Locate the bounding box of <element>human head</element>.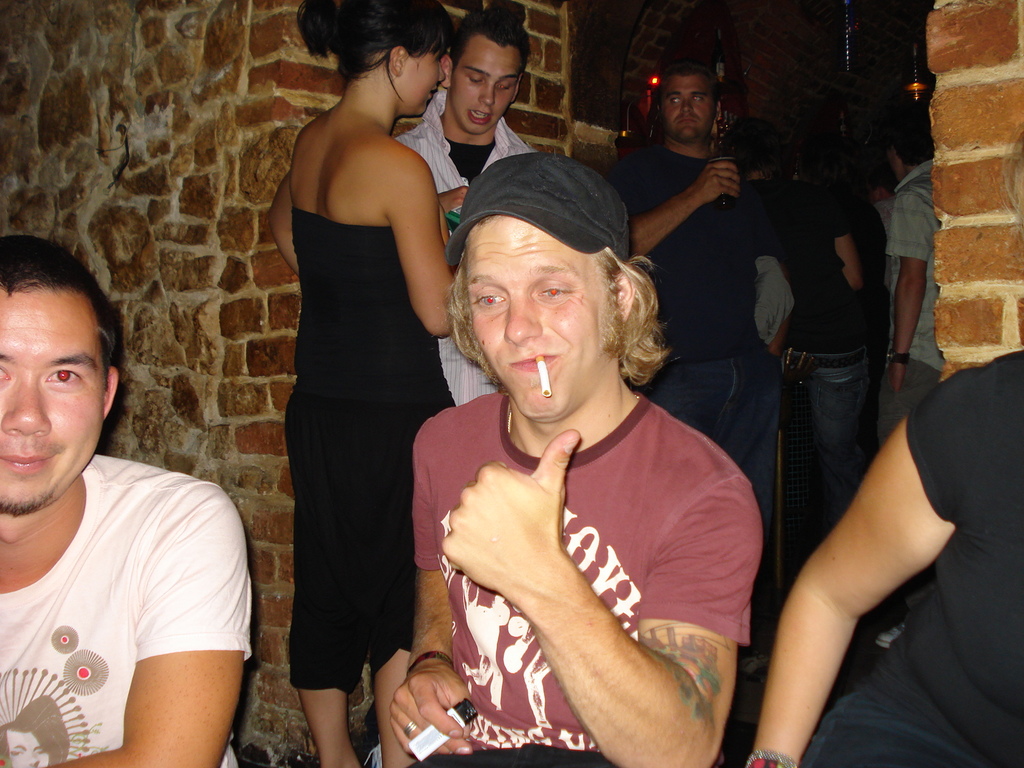
Bounding box: select_region(437, 174, 665, 411).
